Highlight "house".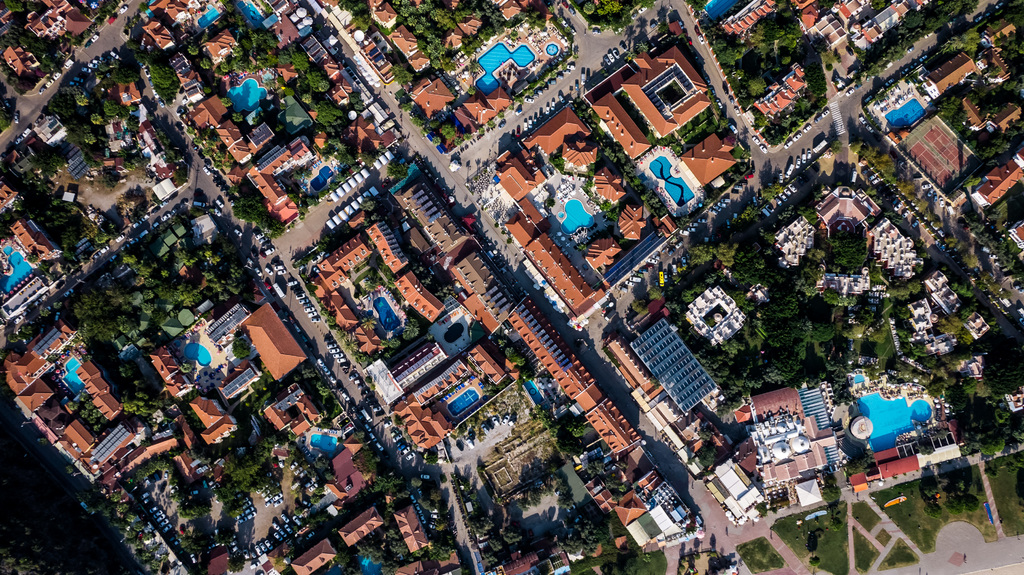
Highlighted region: (258, 393, 316, 436).
